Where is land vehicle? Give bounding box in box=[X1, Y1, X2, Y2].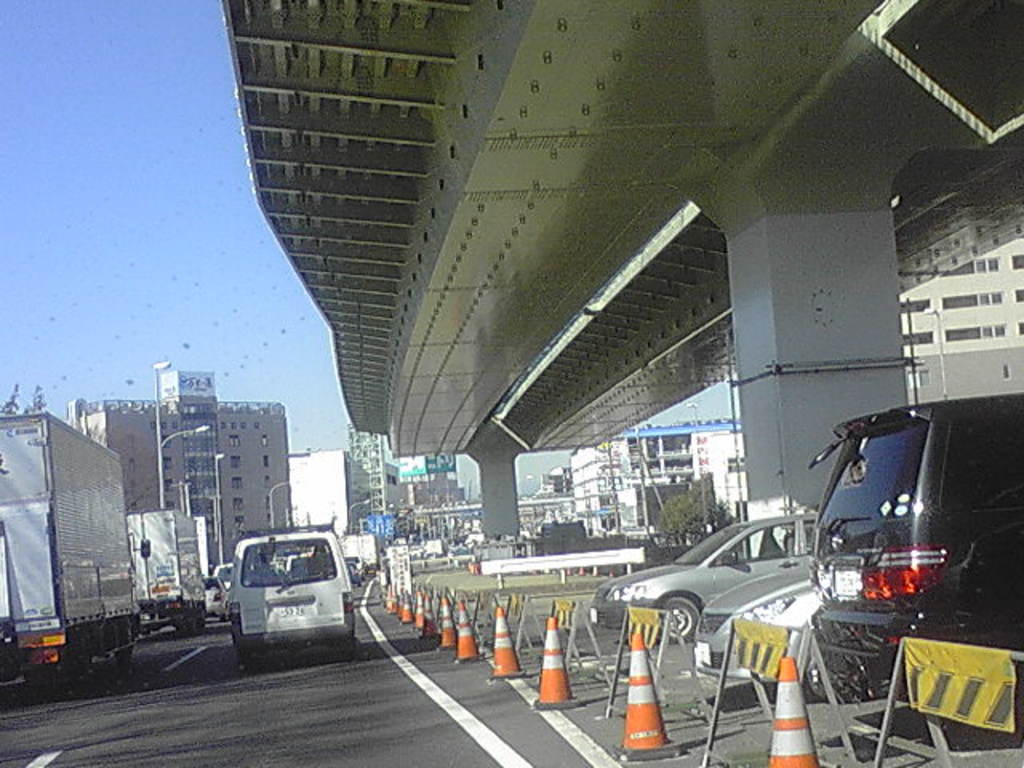
box=[421, 536, 453, 563].
